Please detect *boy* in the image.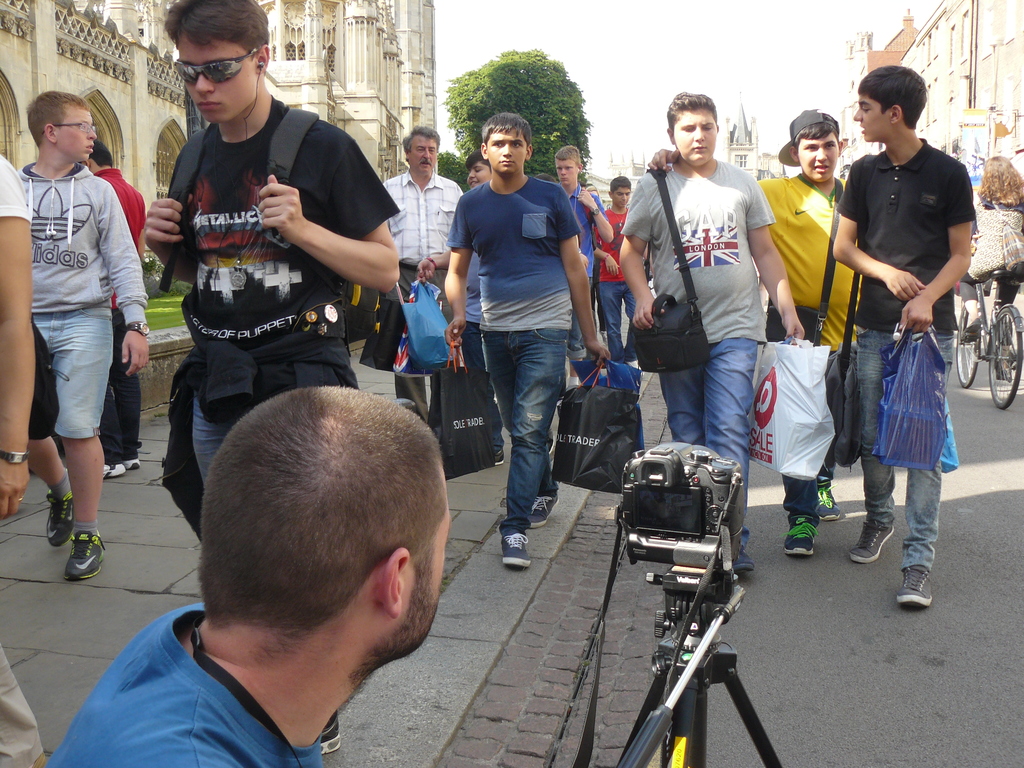
<region>464, 147, 499, 467</region>.
